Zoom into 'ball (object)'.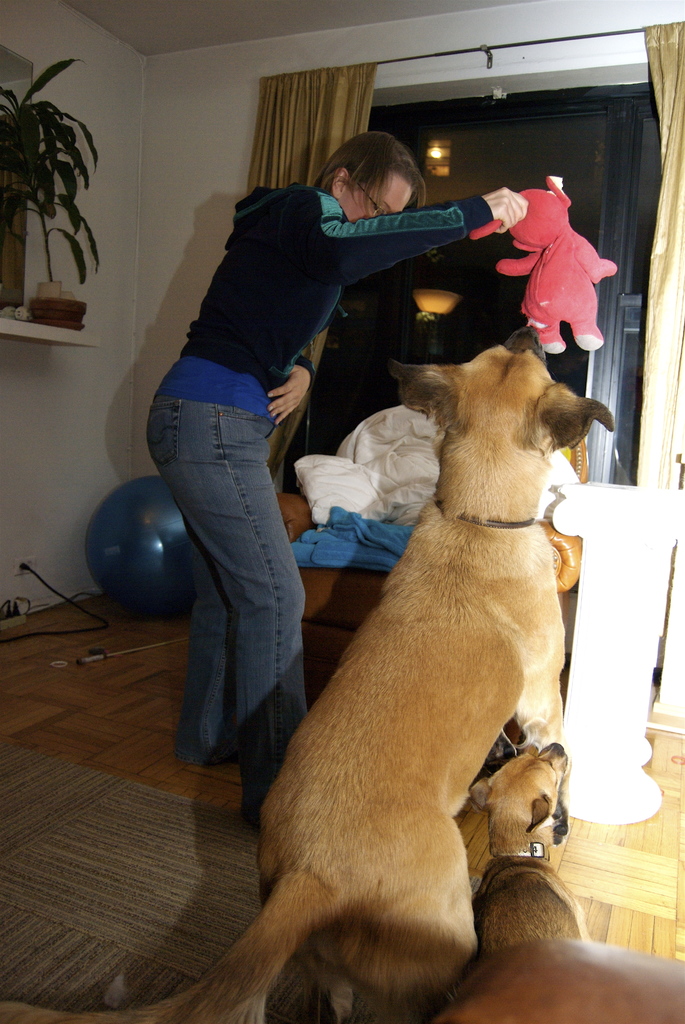
Zoom target: 86/480/207/630.
